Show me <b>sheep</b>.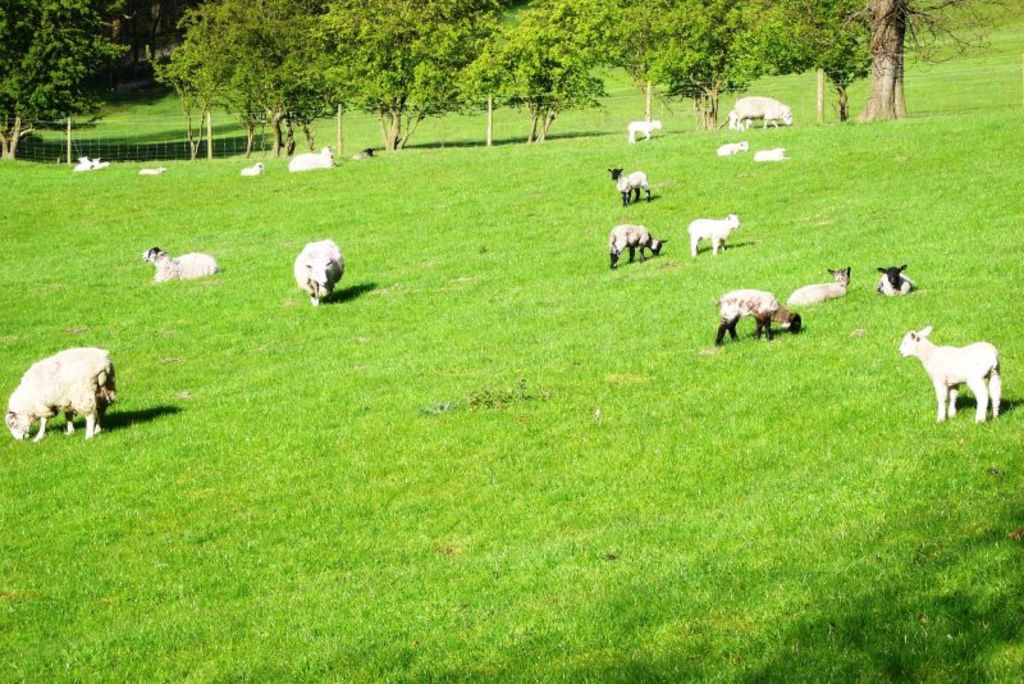
<b>sheep</b> is here: <bbox>143, 245, 216, 282</bbox>.
